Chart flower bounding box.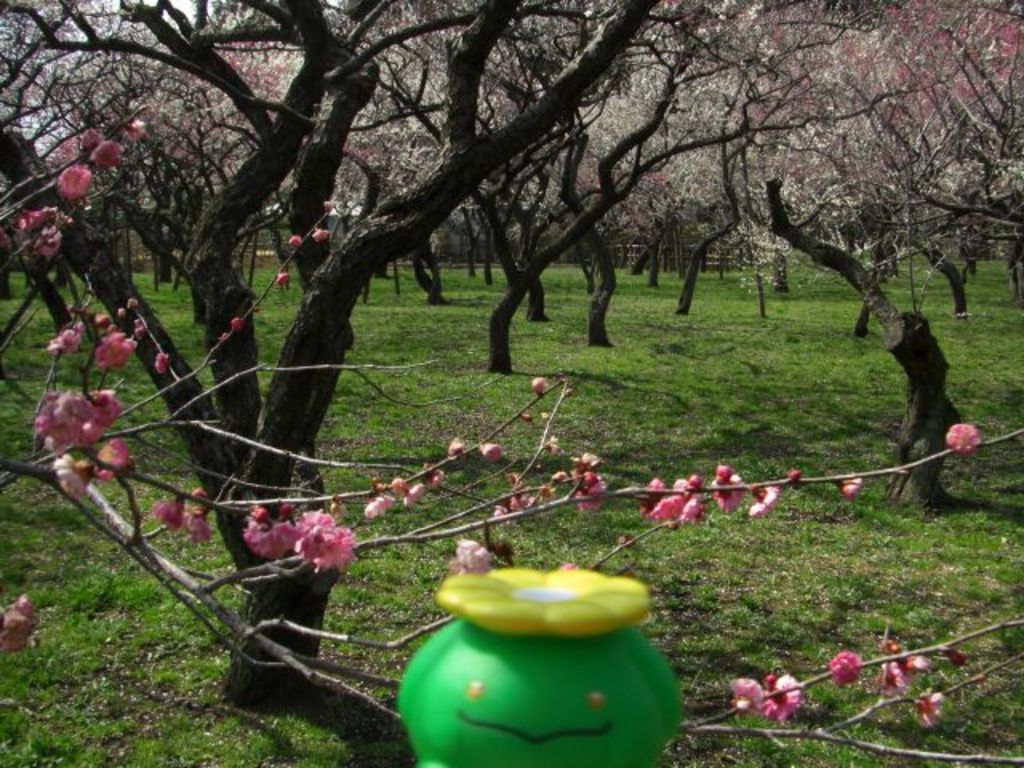
Charted: [150,352,171,370].
